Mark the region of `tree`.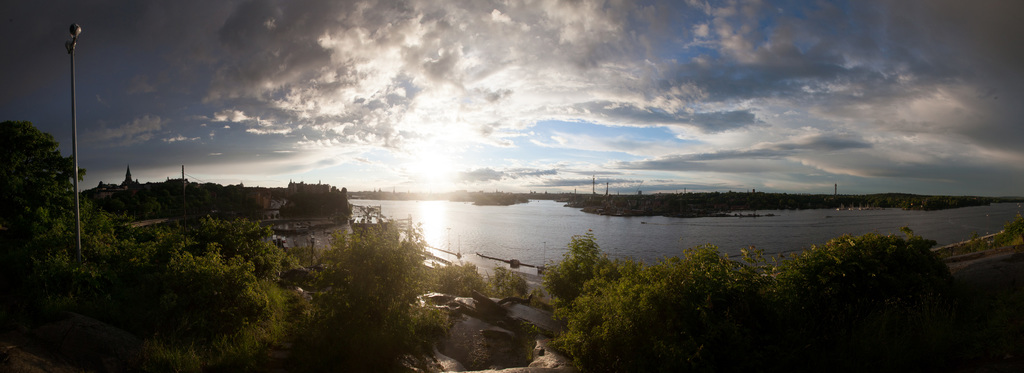
Region: bbox(1, 97, 58, 239).
